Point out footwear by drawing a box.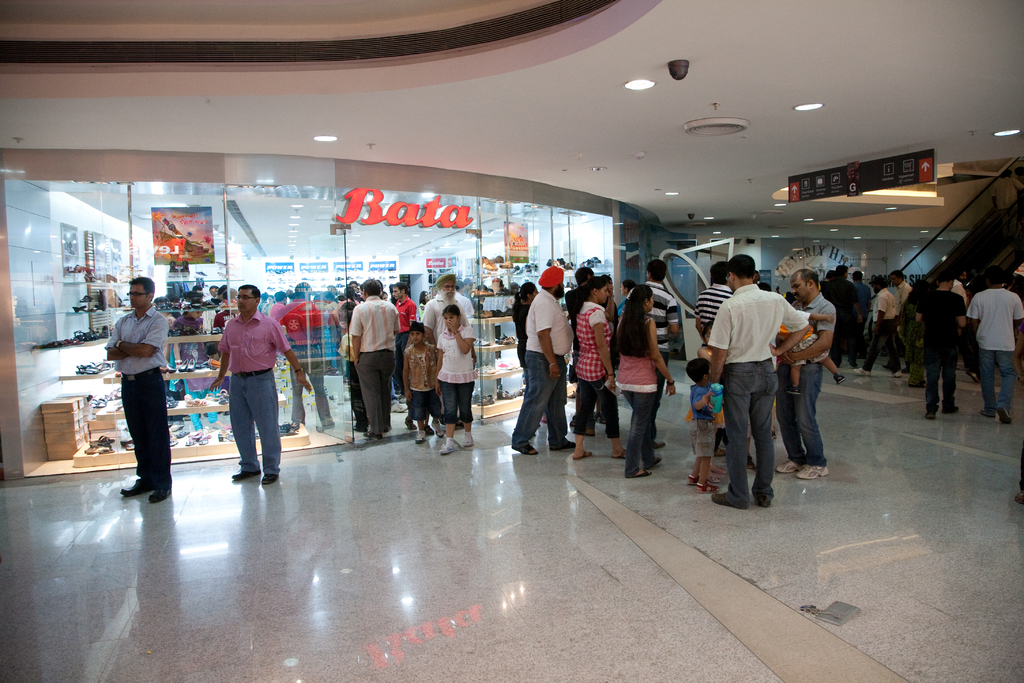
<box>942,406,959,411</box>.
